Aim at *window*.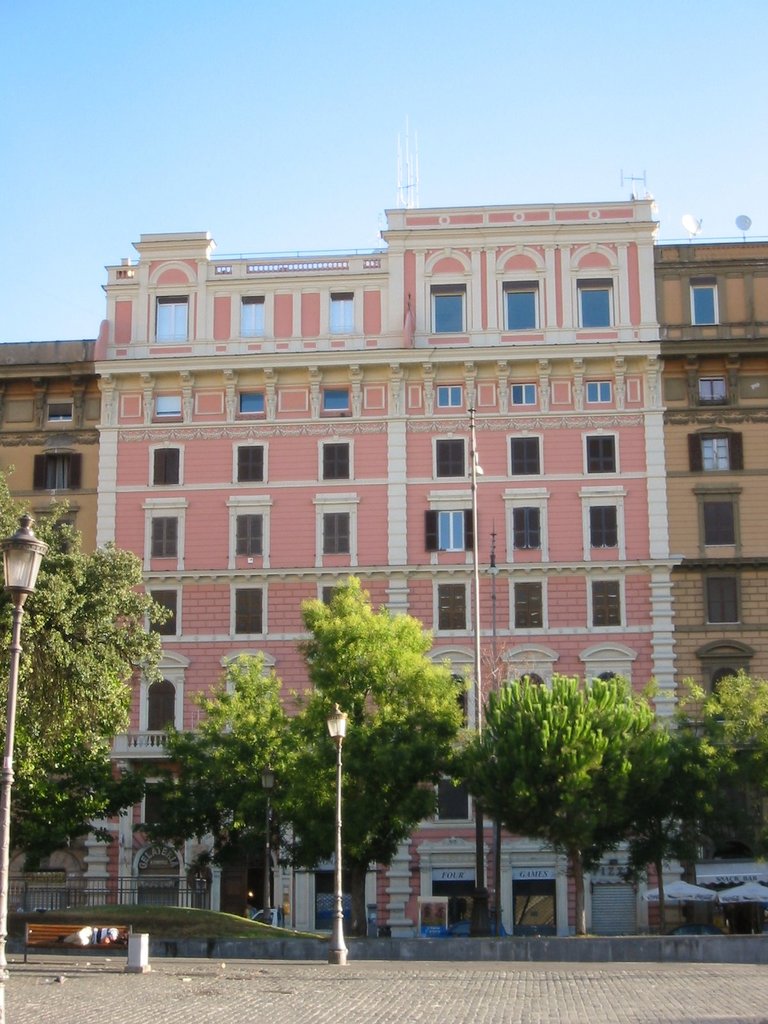
Aimed at box=[156, 397, 182, 419].
